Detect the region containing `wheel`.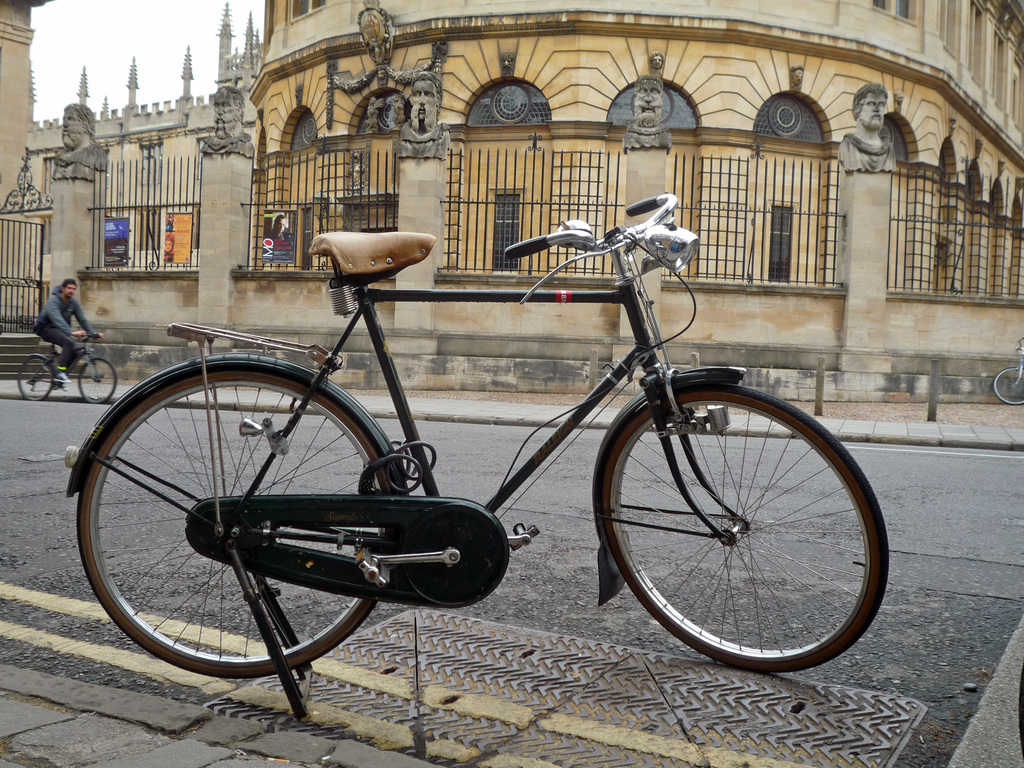
(75,371,397,673).
